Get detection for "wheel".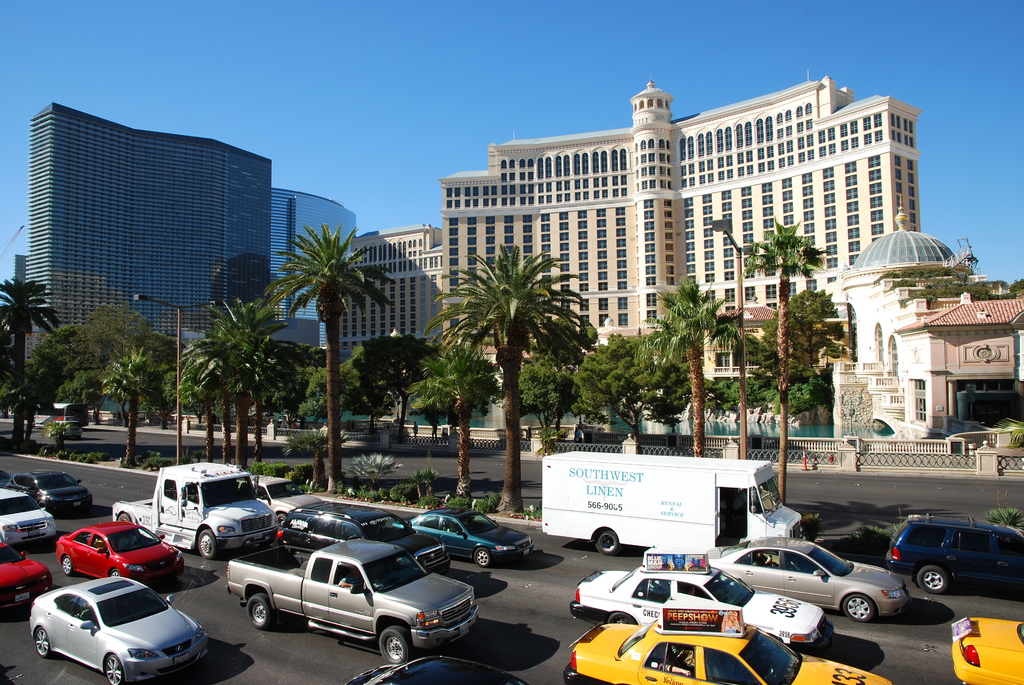
Detection: <region>378, 624, 410, 663</region>.
